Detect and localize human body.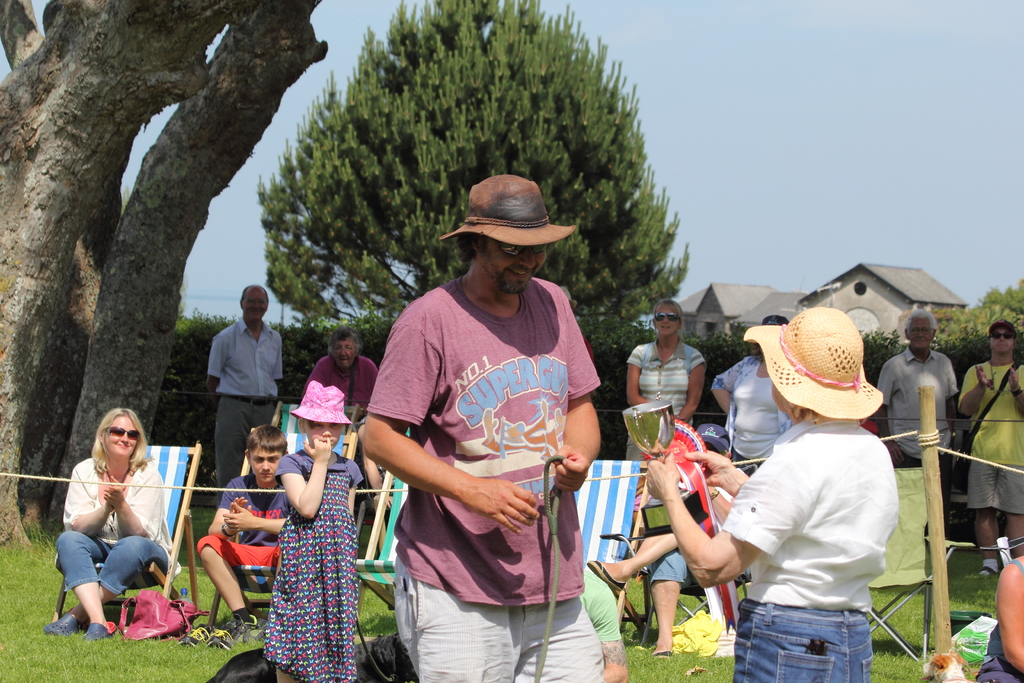
Localized at bbox=(195, 475, 286, 644).
